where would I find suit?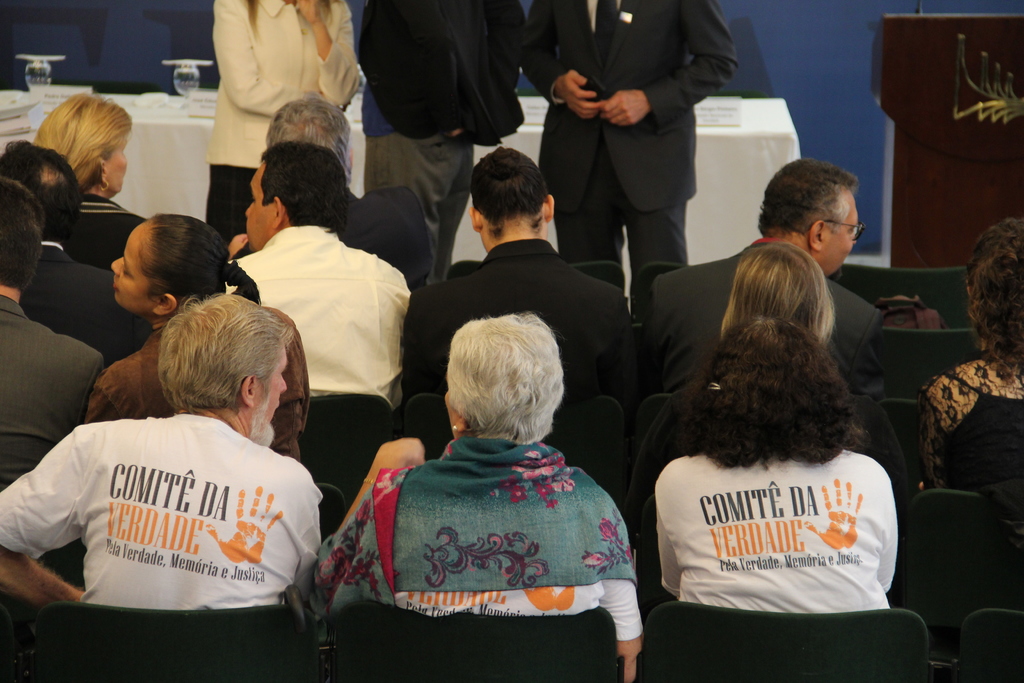
At bbox(14, 240, 150, 369).
